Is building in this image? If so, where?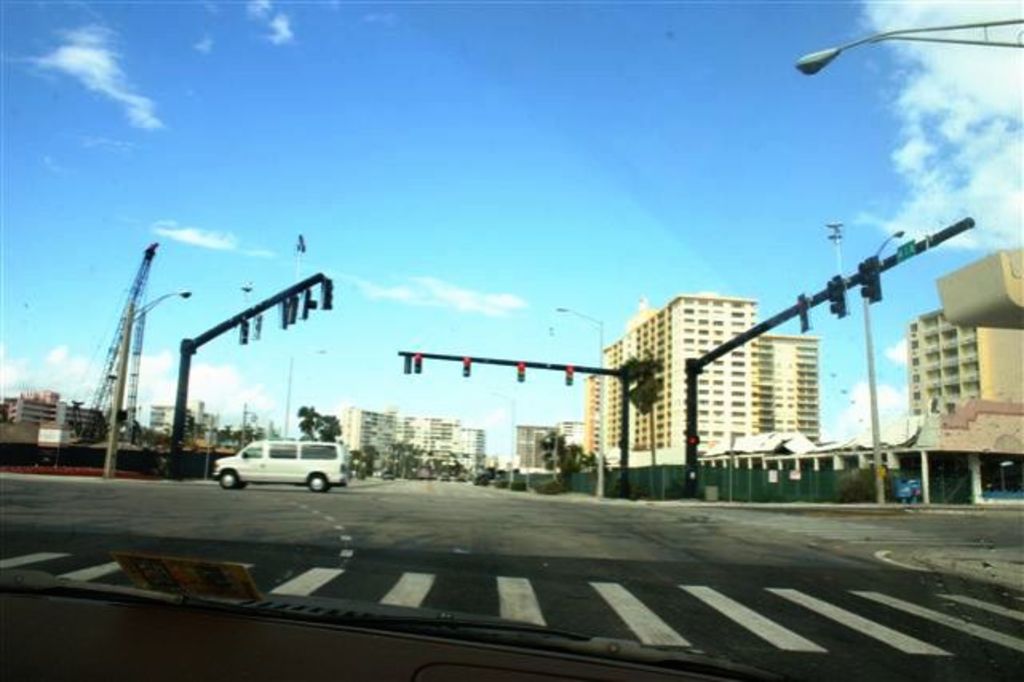
Yes, at pyautogui.locateOnScreen(335, 404, 482, 482).
